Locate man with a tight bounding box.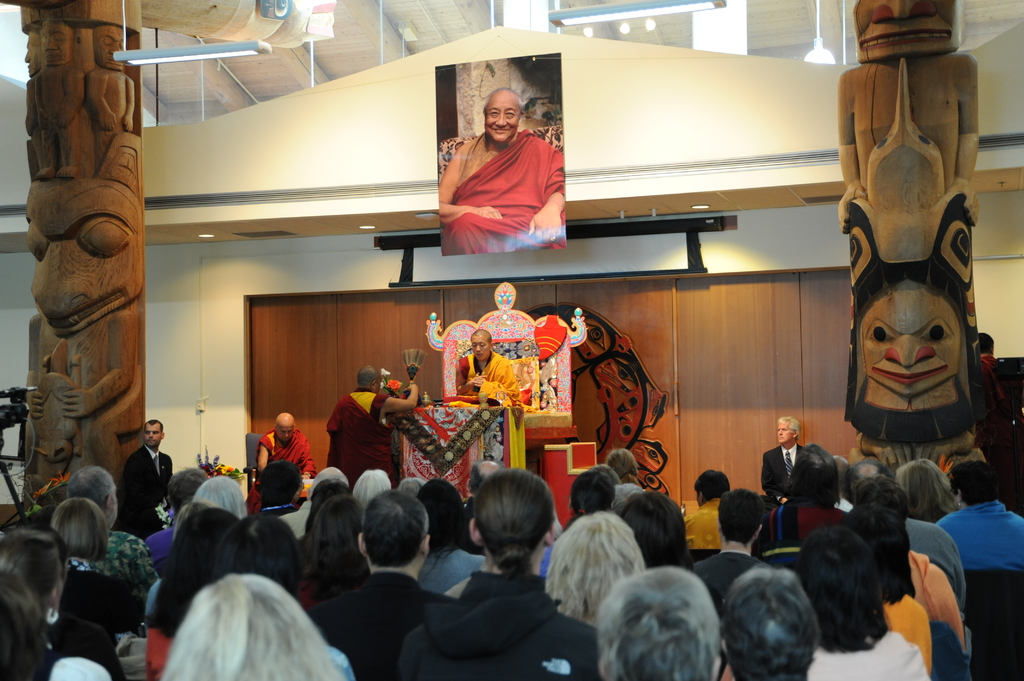
bbox=(597, 569, 719, 680).
